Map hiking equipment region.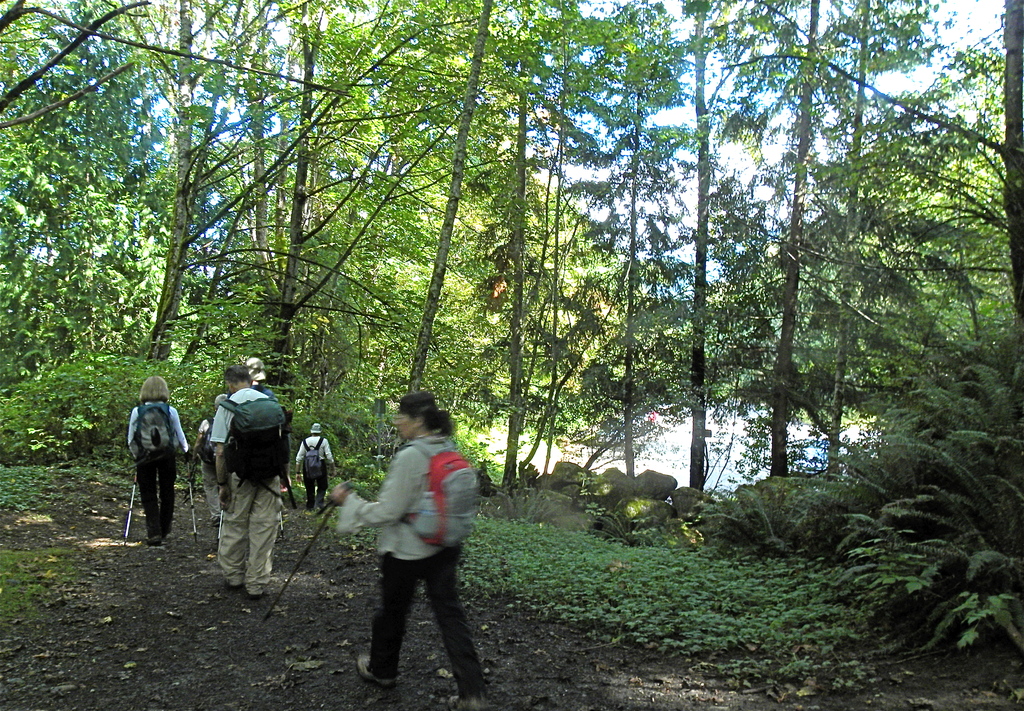
Mapped to locate(195, 414, 218, 464).
